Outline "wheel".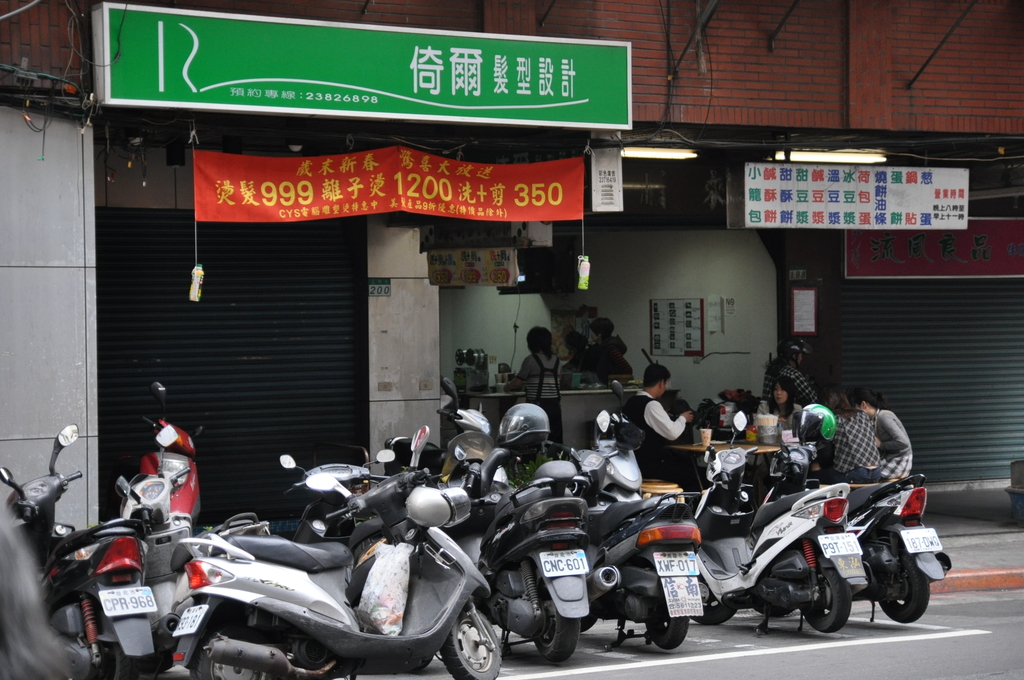
Outline: box(753, 599, 797, 617).
